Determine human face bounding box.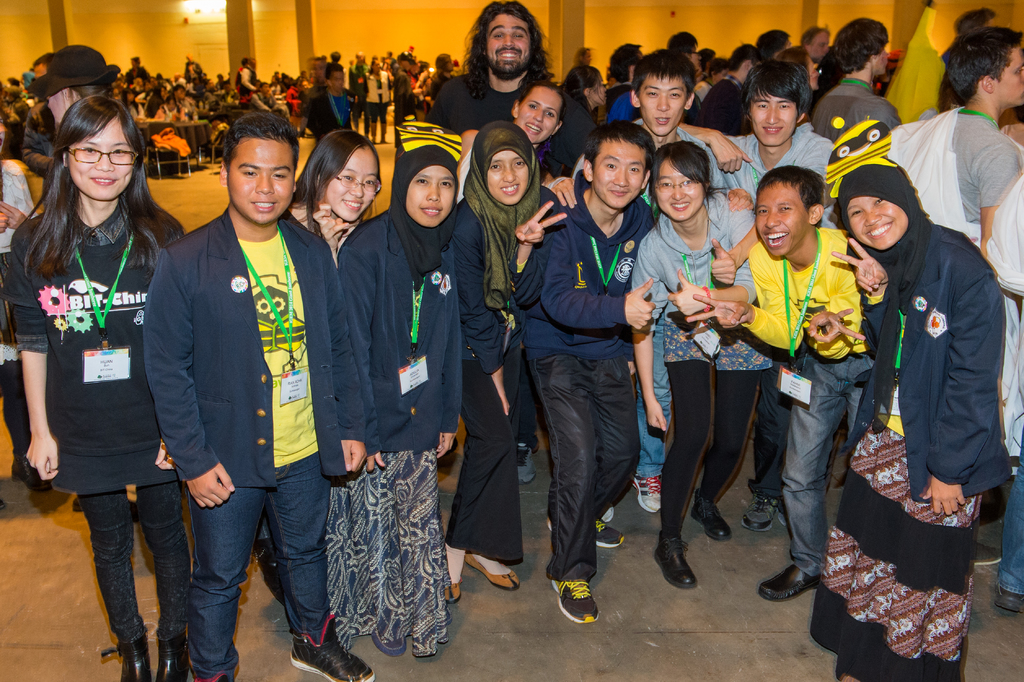
Determined: pyautogui.locateOnScreen(518, 86, 563, 146).
